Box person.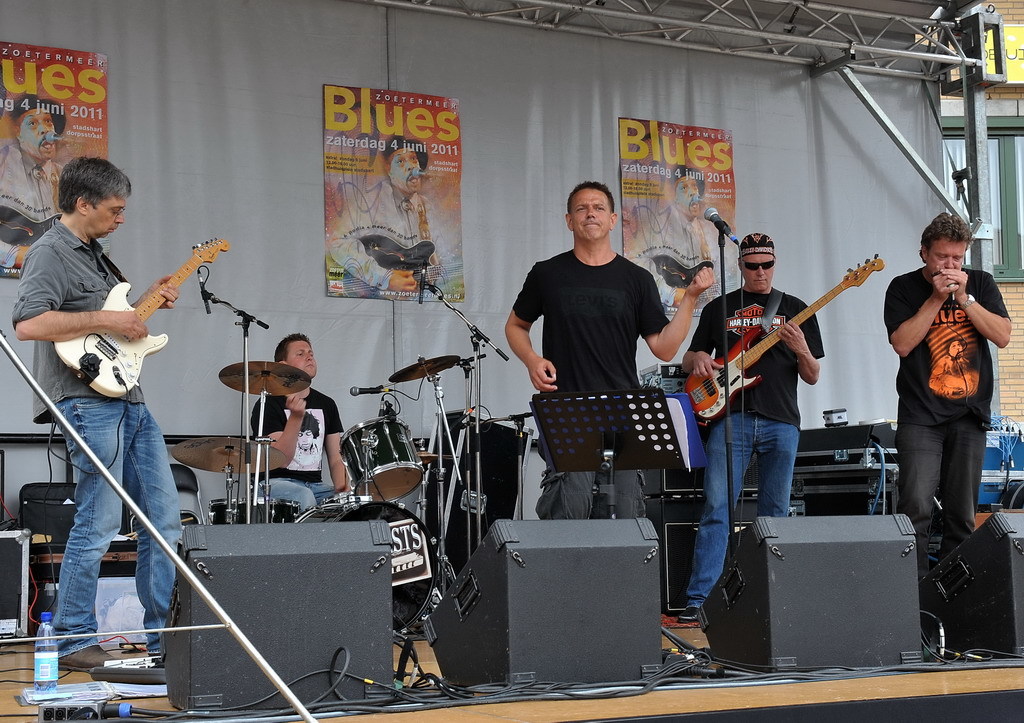
(left=881, top=207, right=1023, bottom=606).
